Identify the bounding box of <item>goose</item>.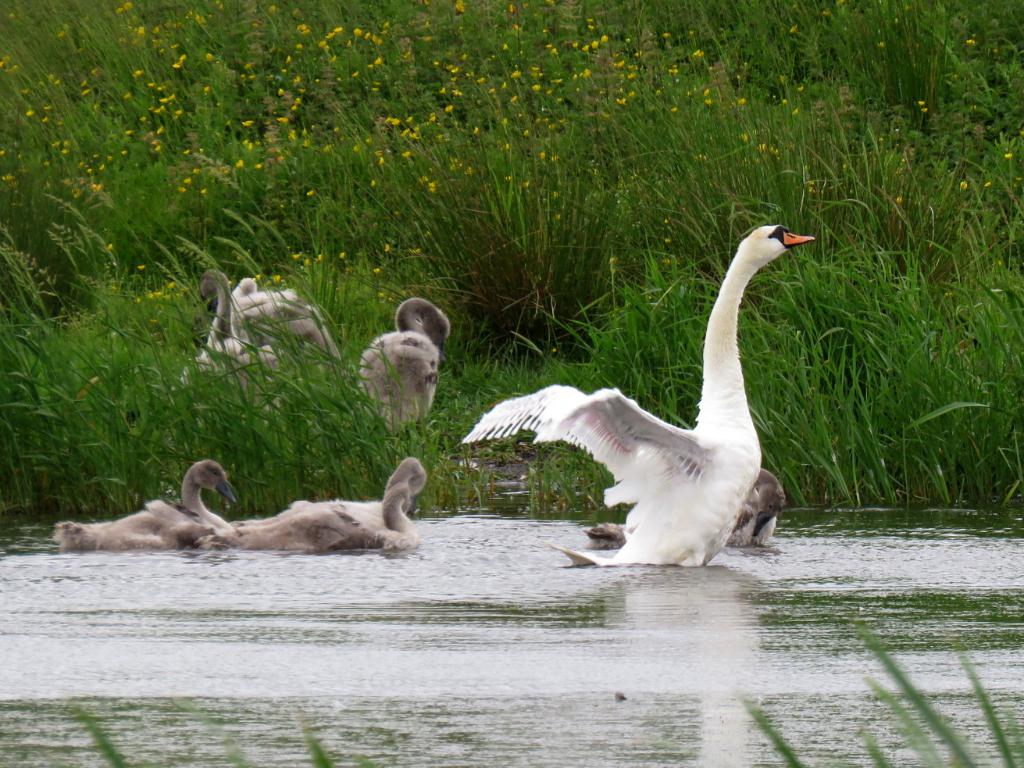
[left=205, top=484, right=419, bottom=555].
